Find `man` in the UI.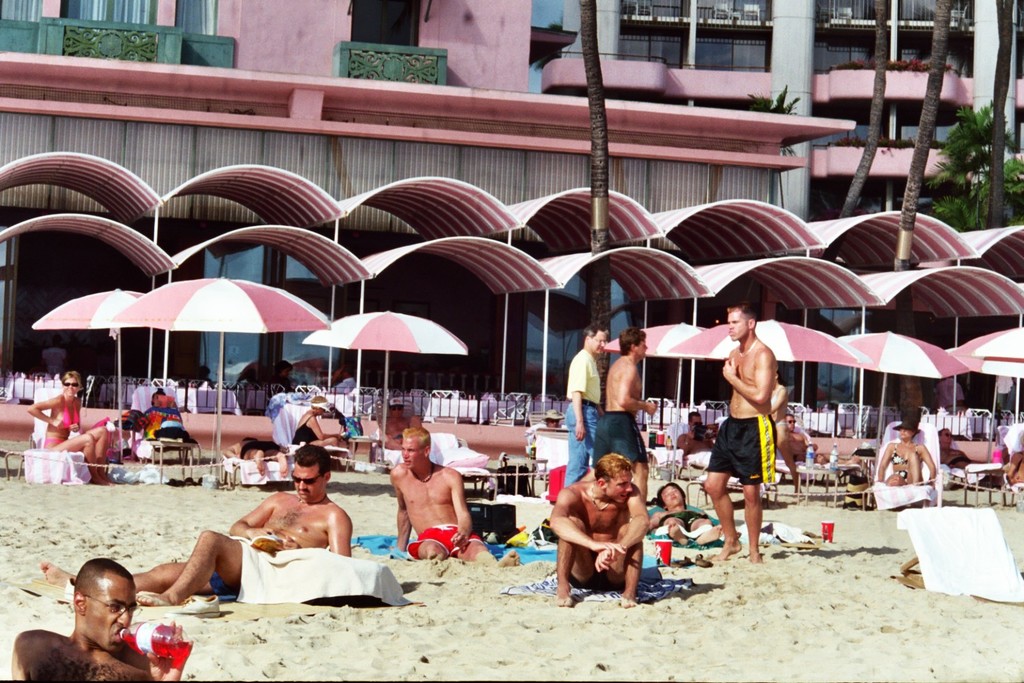
UI element at select_region(563, 329, 608, 486).
